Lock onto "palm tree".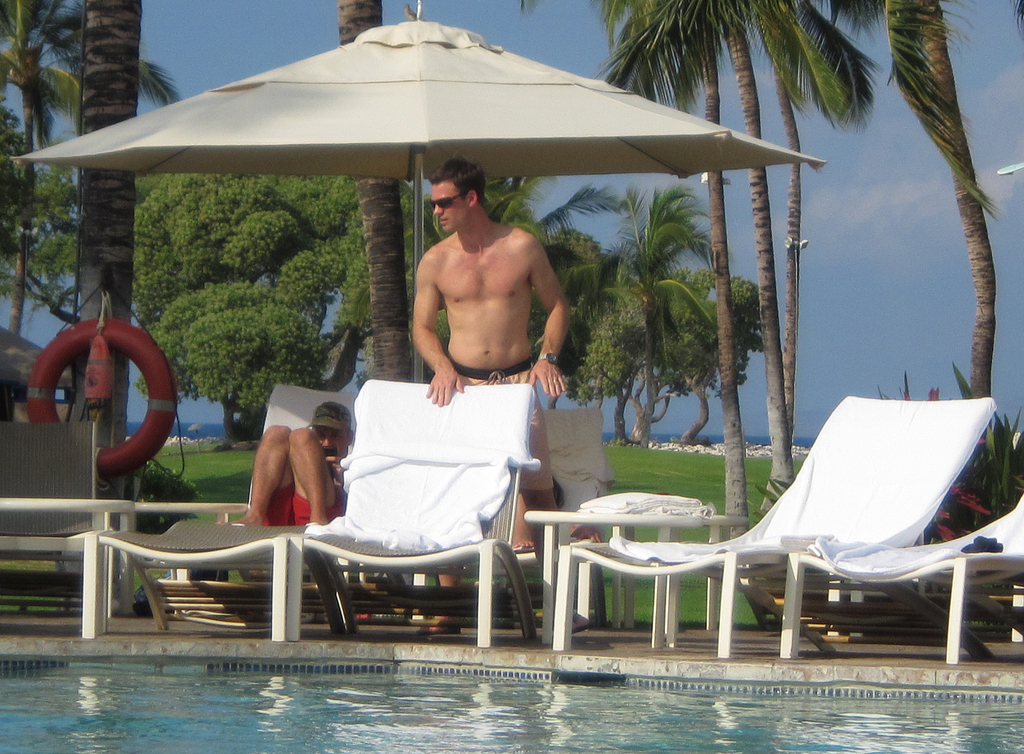
Locked: rect(598, 183, 700, 372).
